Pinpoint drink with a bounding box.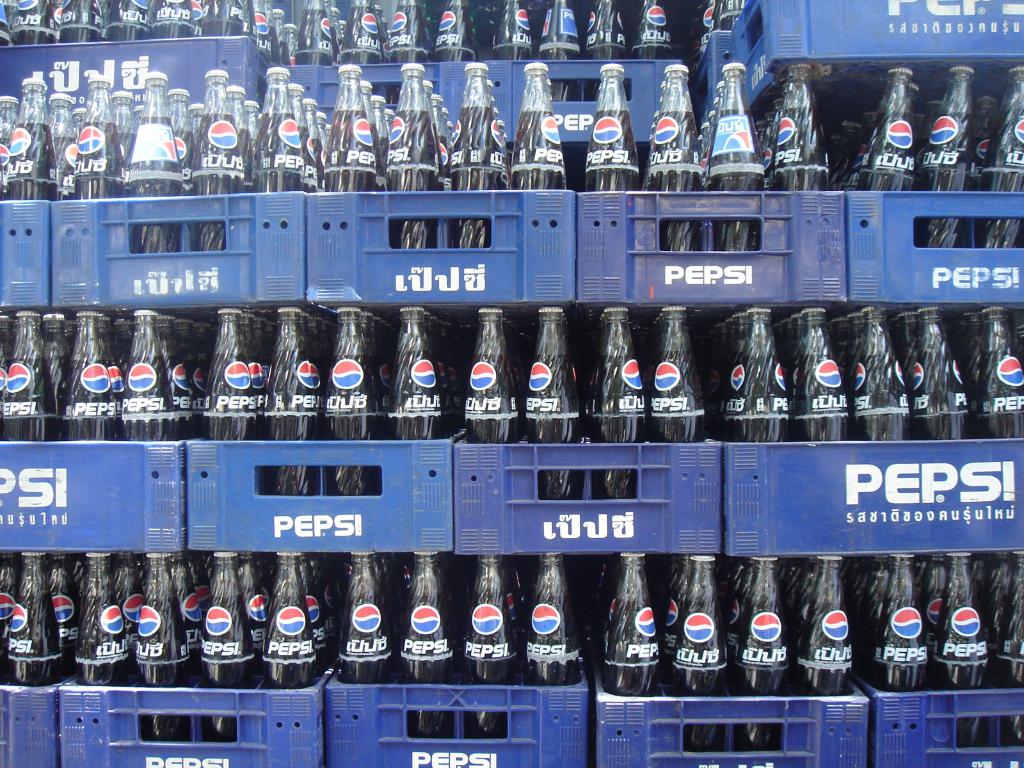
932, 598, 986, 749.
